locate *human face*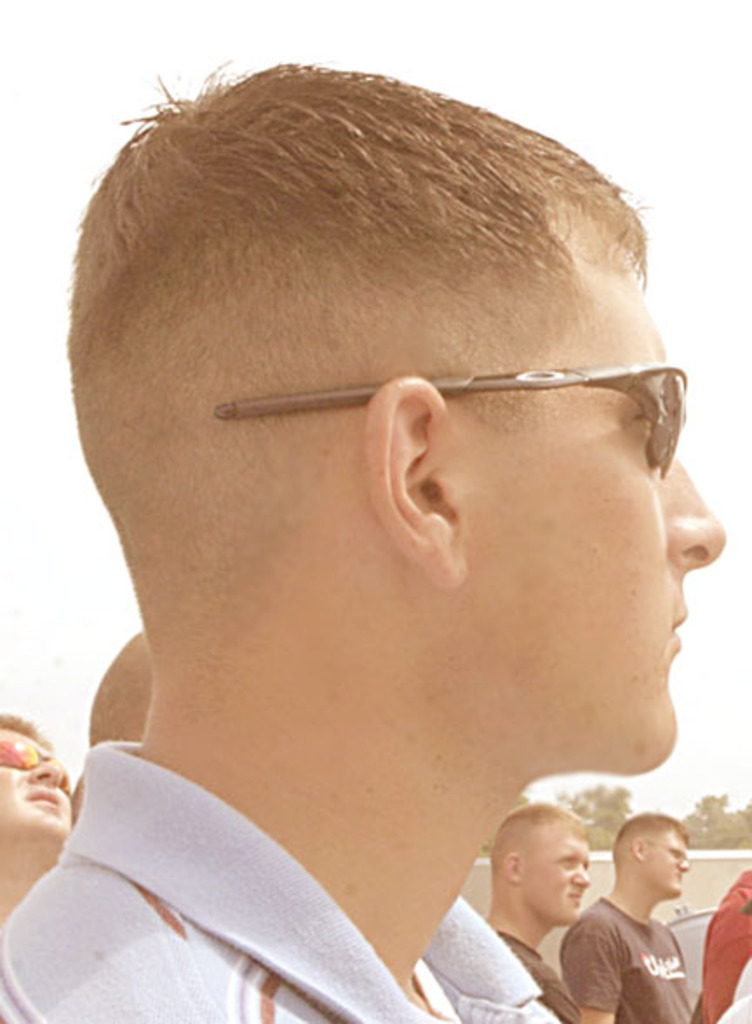
left=440, top=232, right=728, bottom=775
